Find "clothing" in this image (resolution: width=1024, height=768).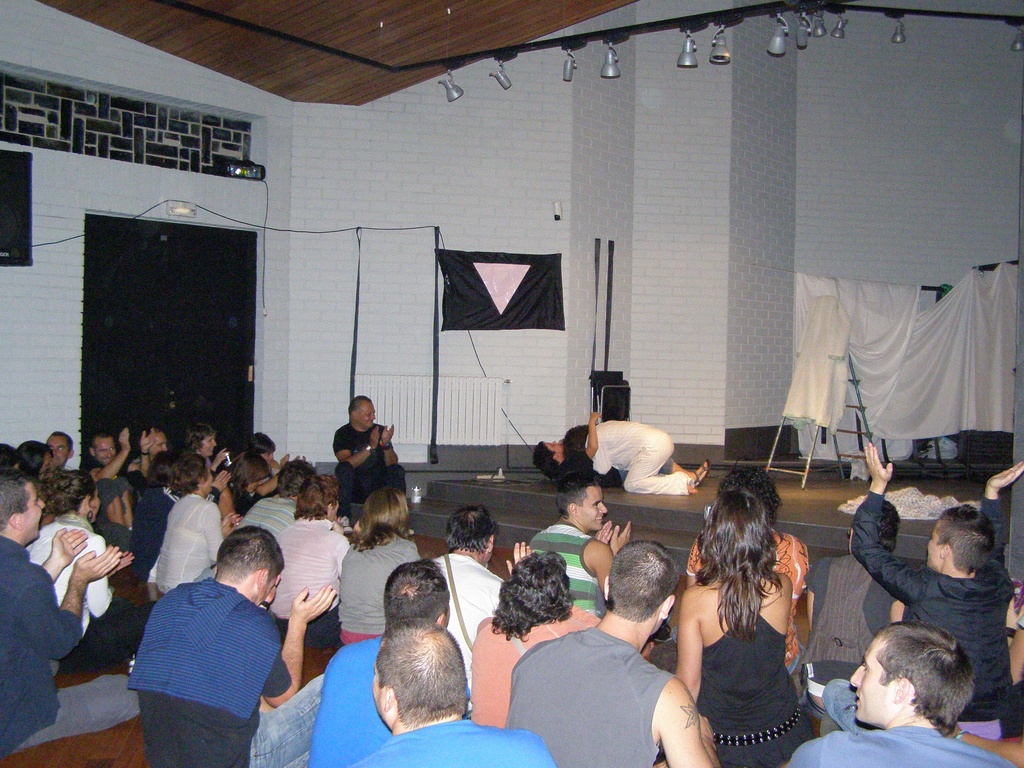
detection(271, 516, 349, 623).
